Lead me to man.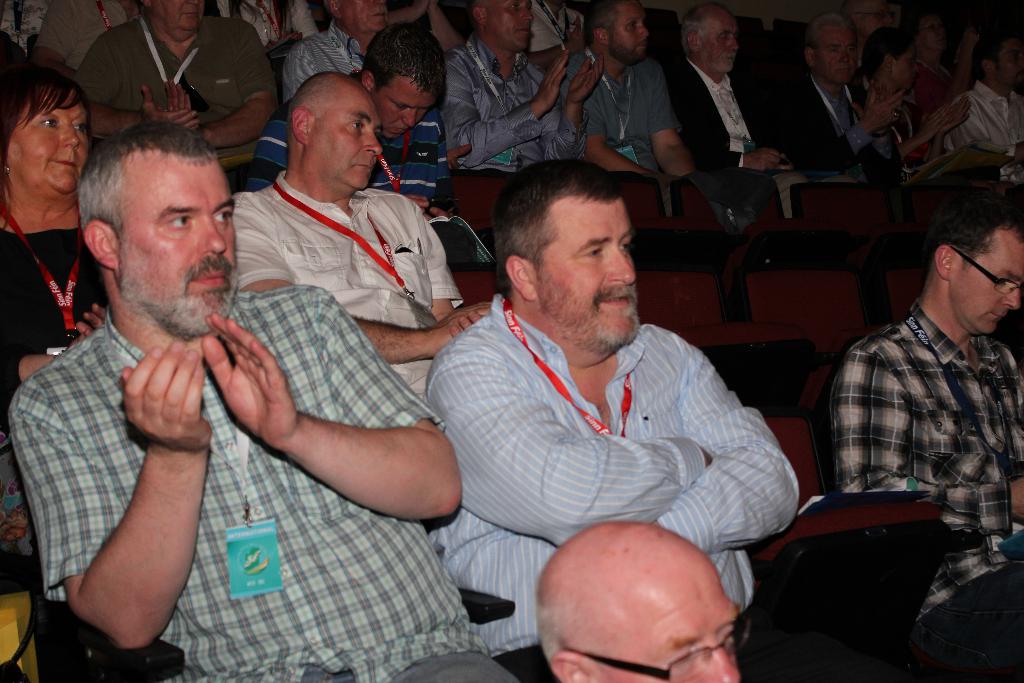
Lead to bbox=[81, 0, 282, 176].
